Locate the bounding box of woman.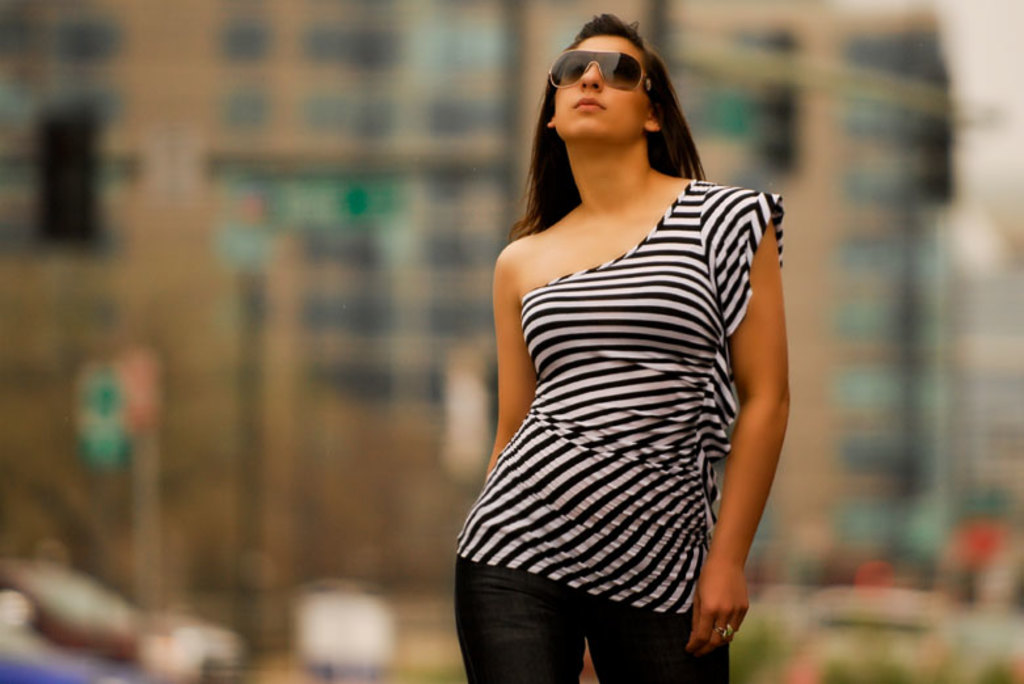
Bounding box: box=[444, 0, 804, 666].
